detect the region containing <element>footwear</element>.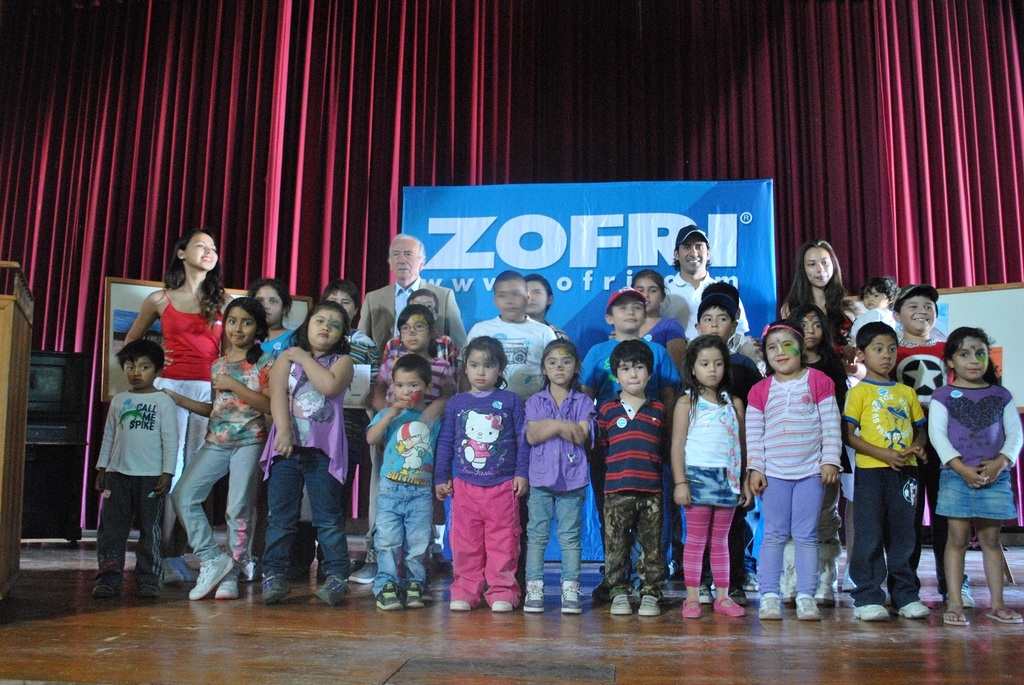
(187,551,236,598).
